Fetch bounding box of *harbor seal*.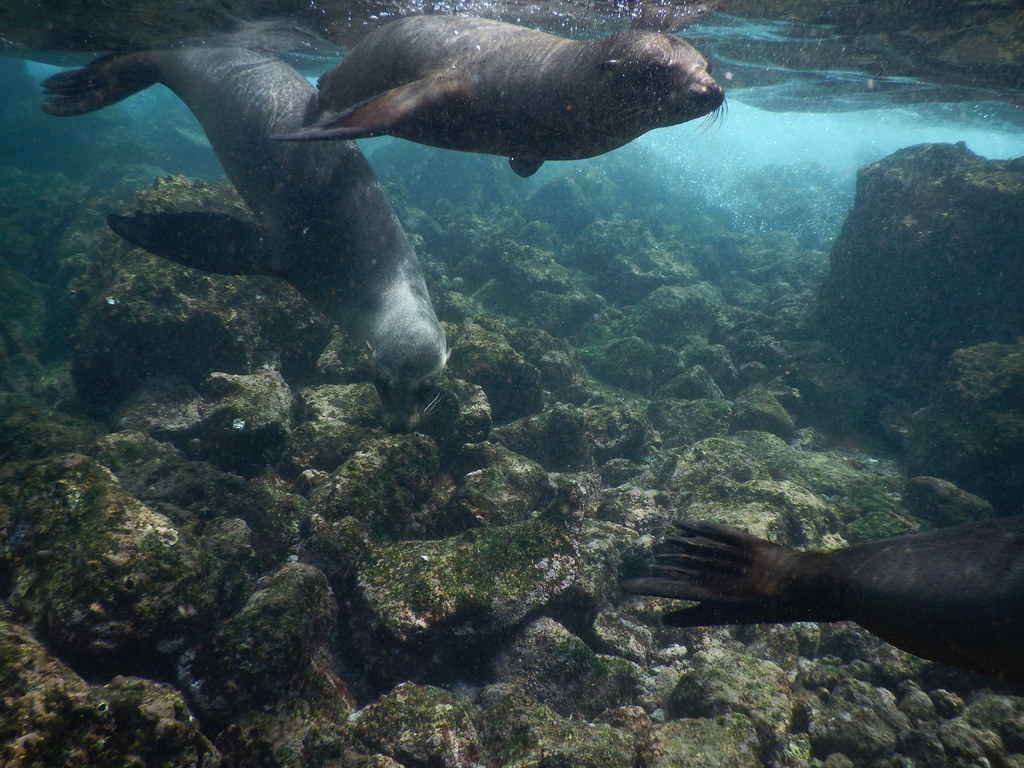
Bbox: (x1=36, y1=50, x2=456, y2=433).
